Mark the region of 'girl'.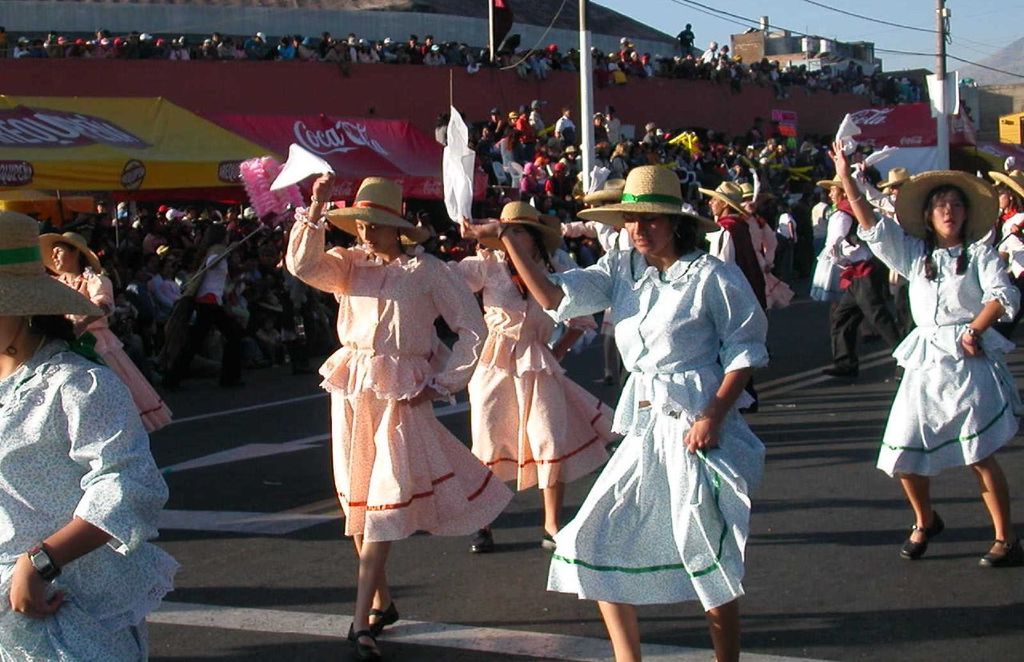
Region: x1=641, y1=120, x2=659, y2=150.
